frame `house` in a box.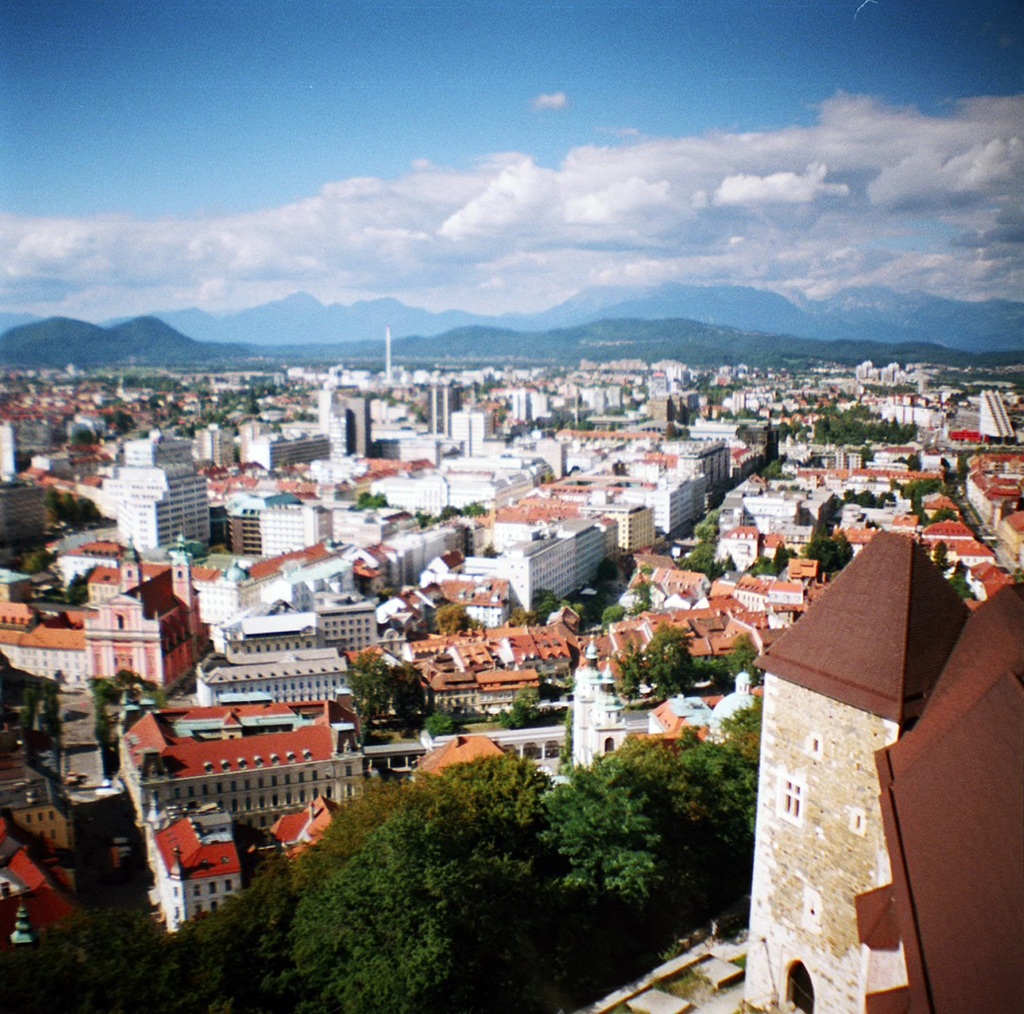
box(213, 470, 267, 505).
